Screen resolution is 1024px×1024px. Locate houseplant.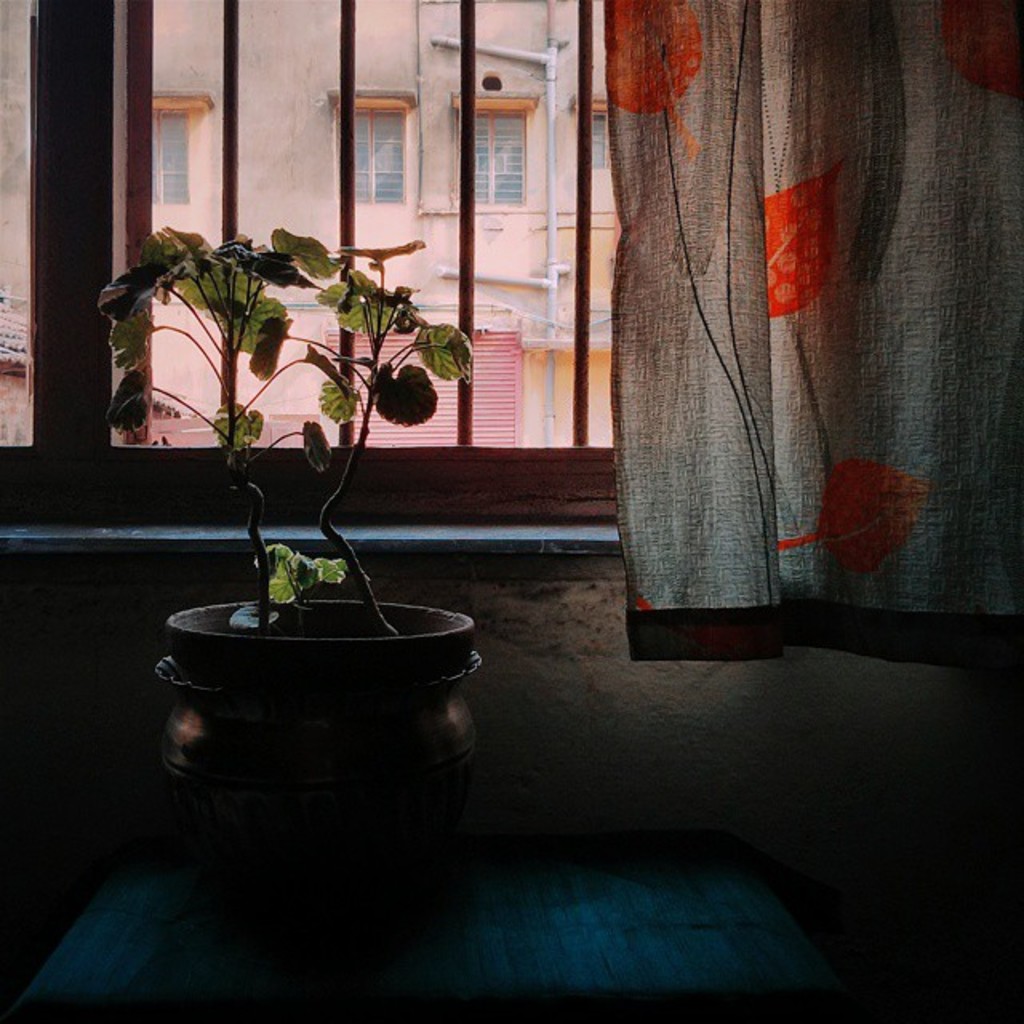
select_region(91, 226, 478, 773).
